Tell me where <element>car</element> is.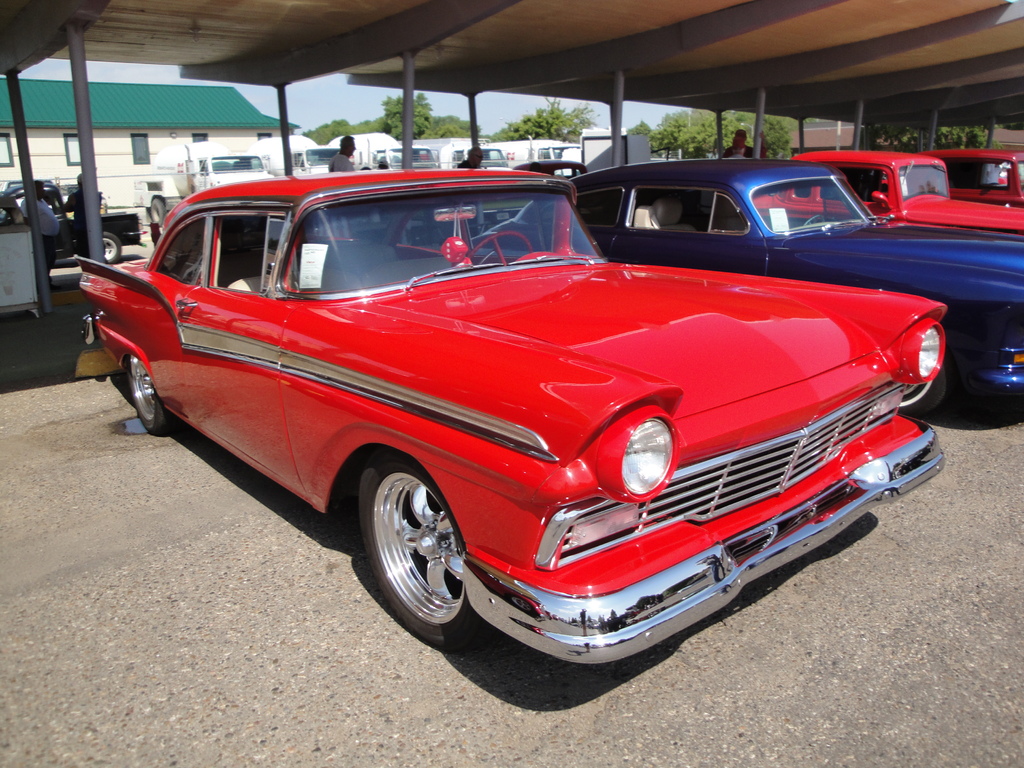
<element>car</element> is at crop(4, 177, 50, 206).
